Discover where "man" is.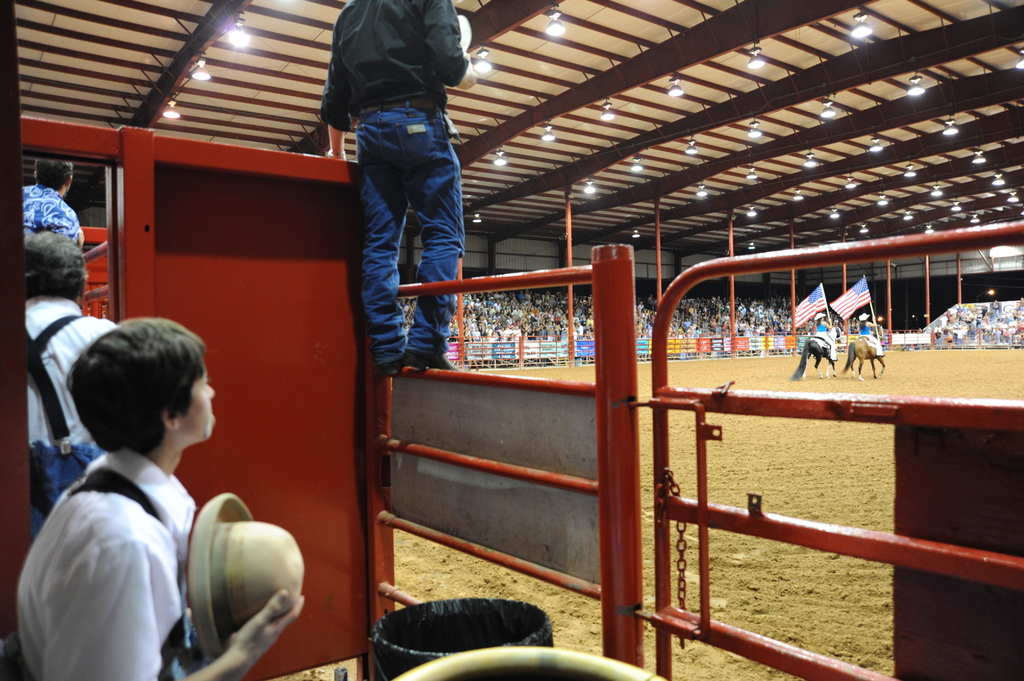
Discovered at bbox=[22, 240, 109, 528].
